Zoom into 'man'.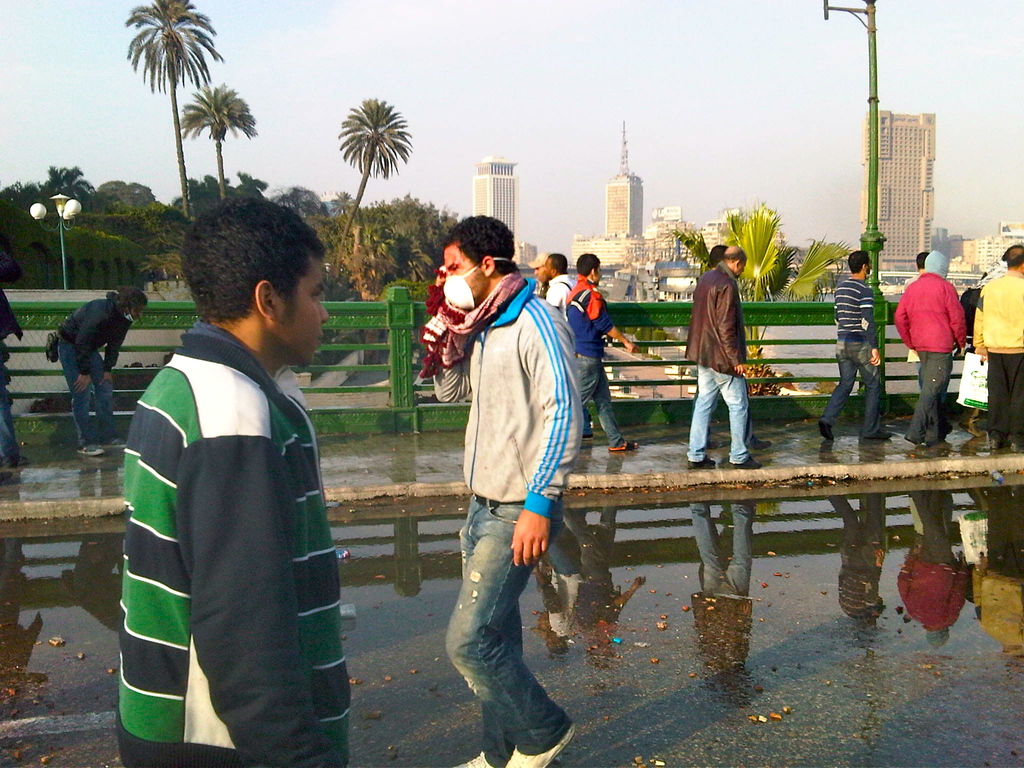
Zoom target: box(819, 250, 893, 440).
